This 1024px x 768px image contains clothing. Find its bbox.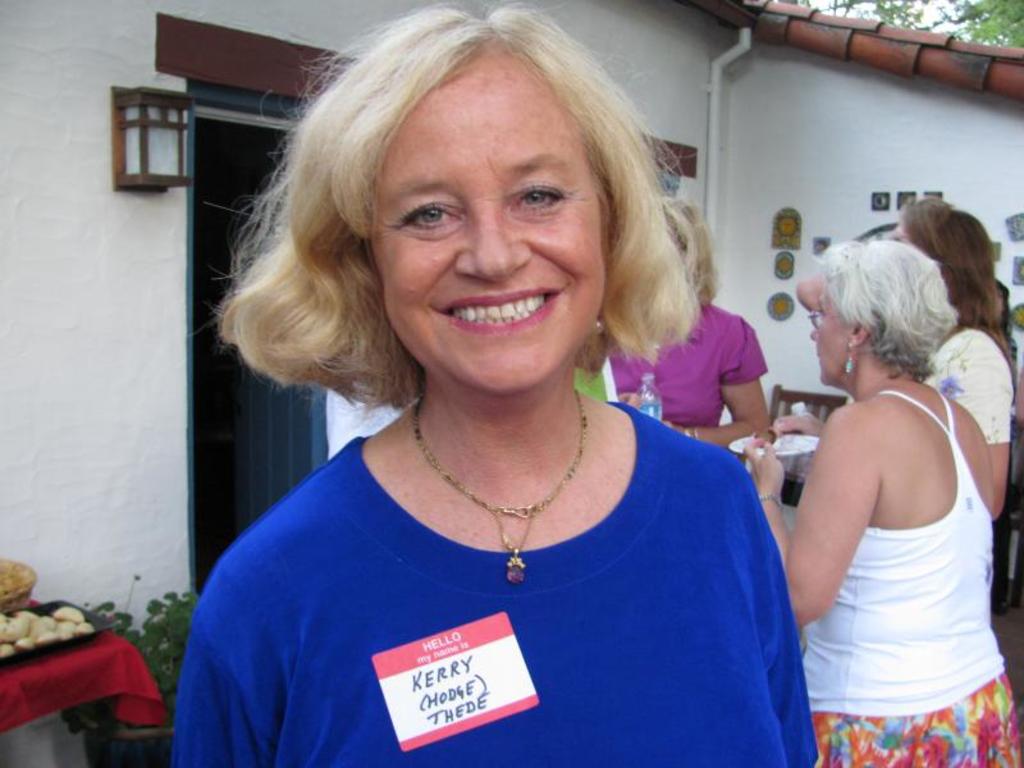
<region>184, 397, 824, 767</region>.
